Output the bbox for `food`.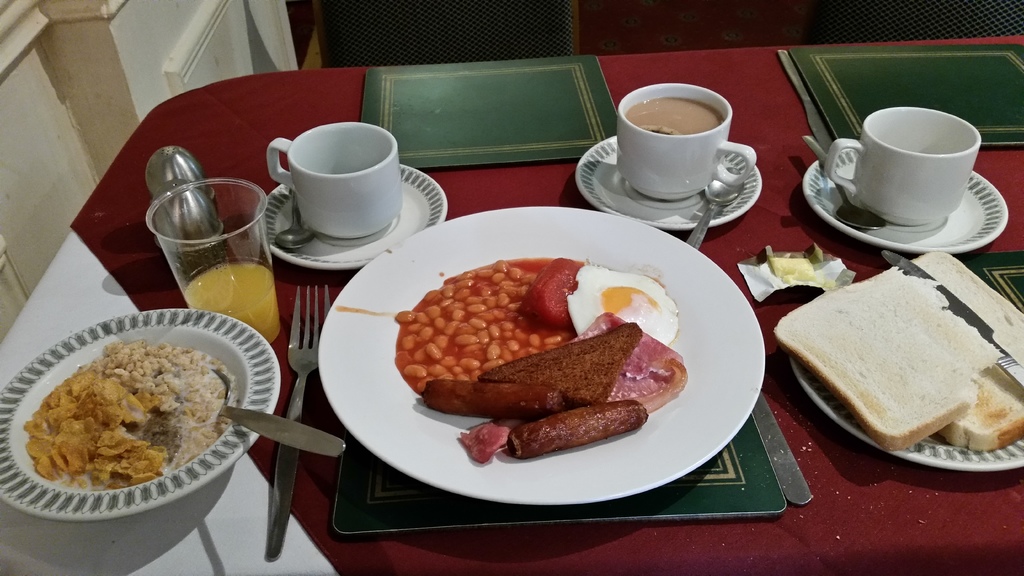
{"x1": 572, "y1": 310, "x2": 687, "y2": 419}.
